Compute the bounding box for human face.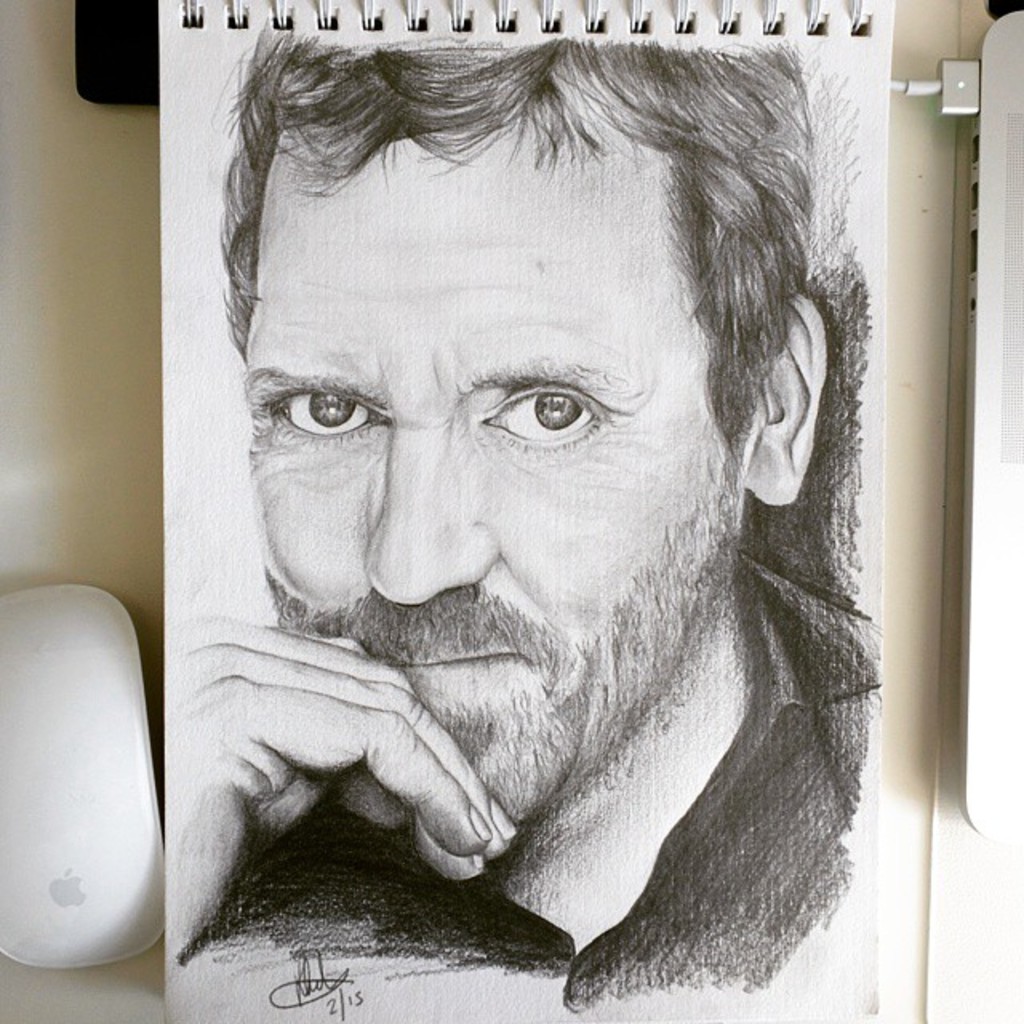
[x1=242, y1=131, x2=739, y2=816].
